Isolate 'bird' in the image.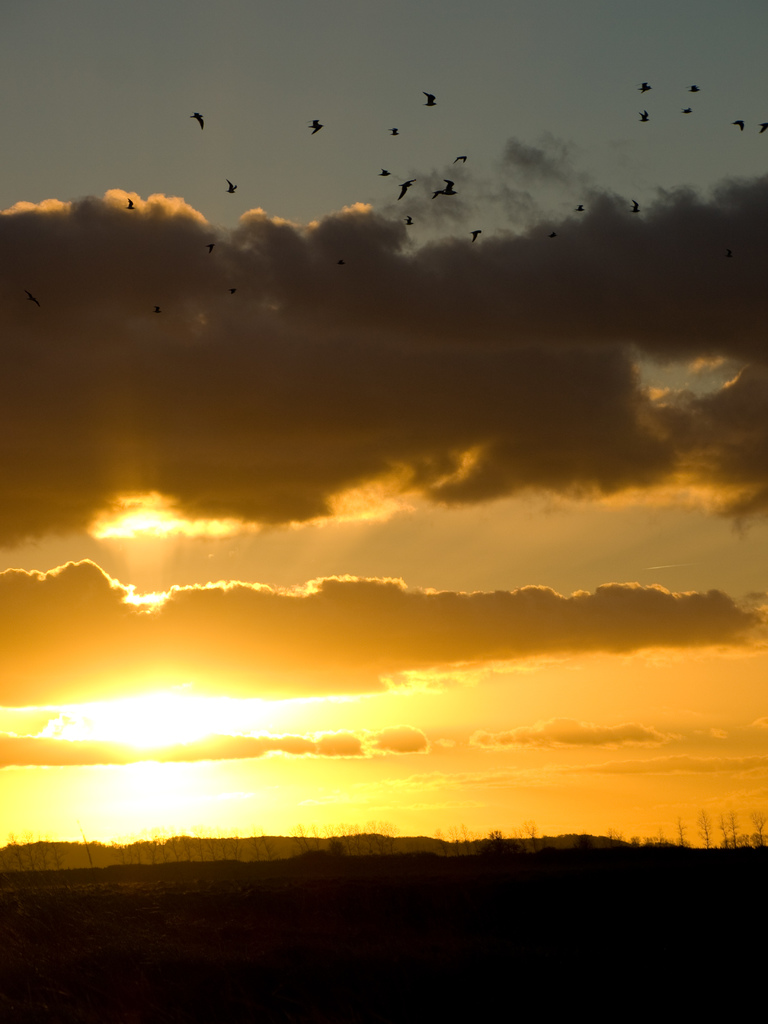
Isolated region: locate(221, 175, 239, 196).
